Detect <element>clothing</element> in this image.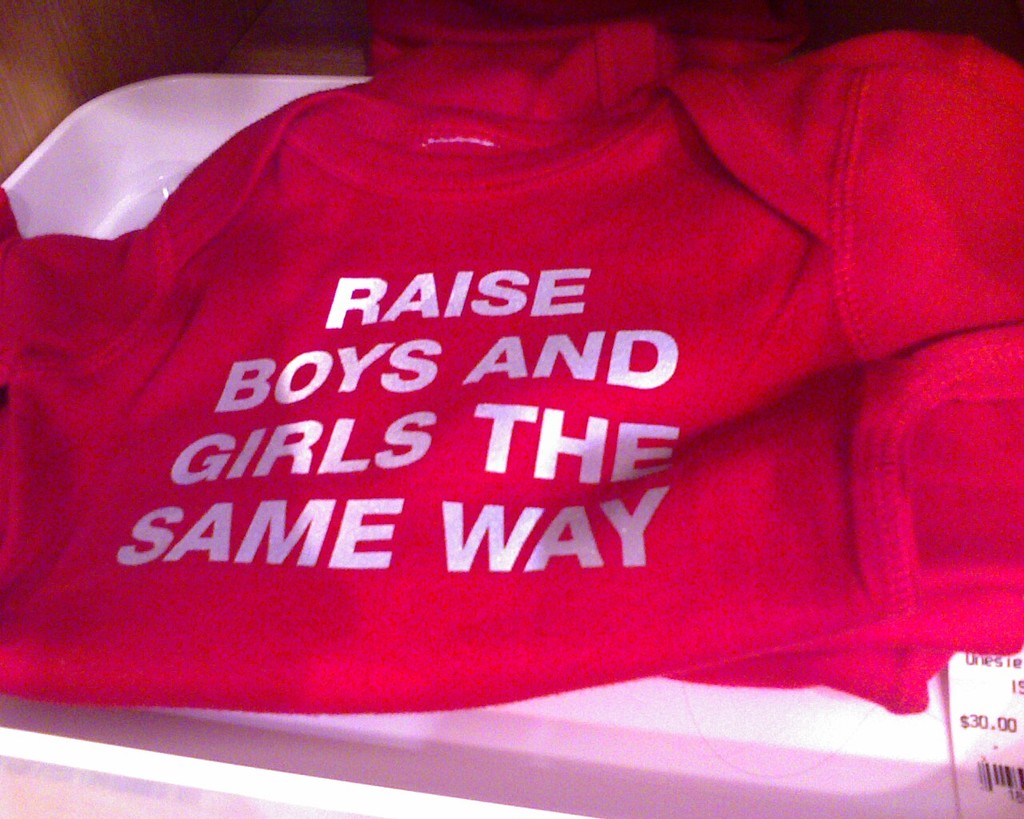
Detection: [372,0,810,99].
